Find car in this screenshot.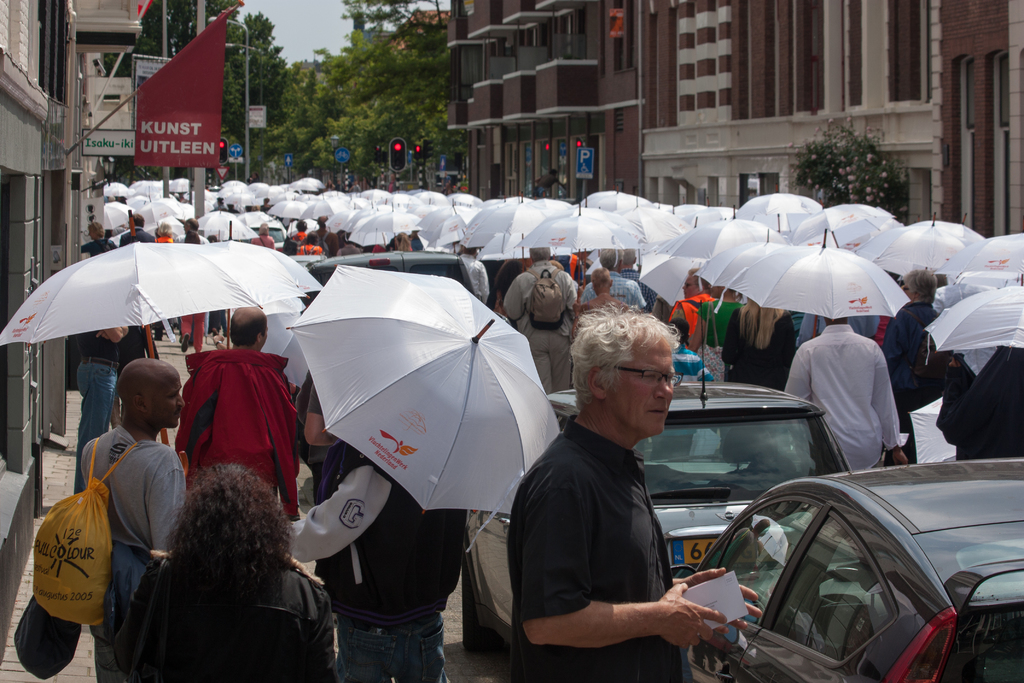
The bounding box for car is x1=465, y1=299, x2=853, y2=655.
